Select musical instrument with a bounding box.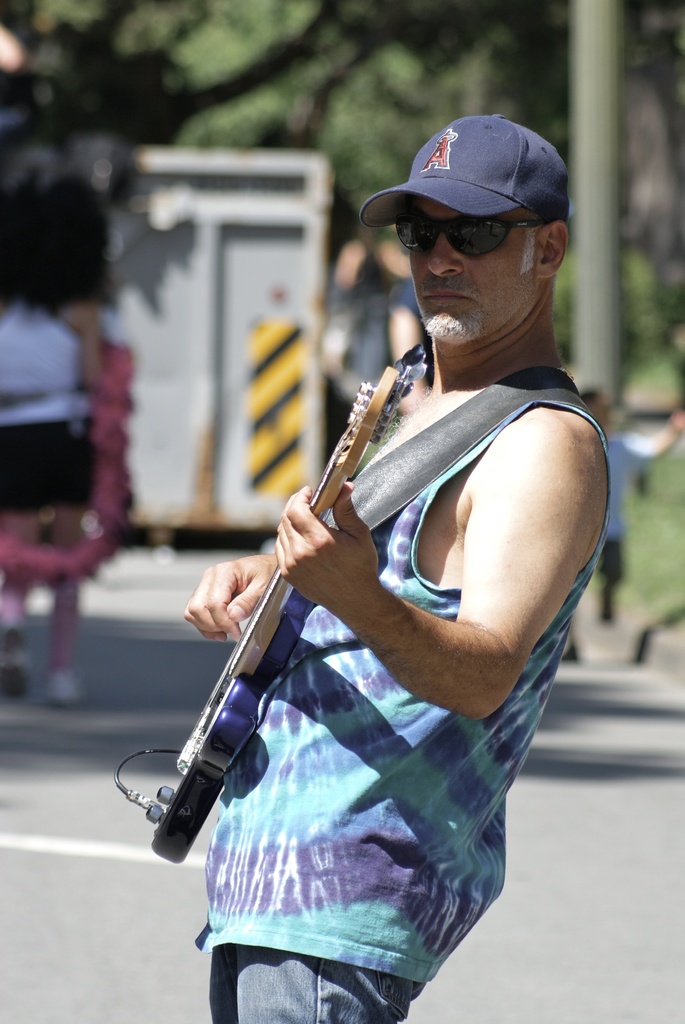
142,289,453,844.
